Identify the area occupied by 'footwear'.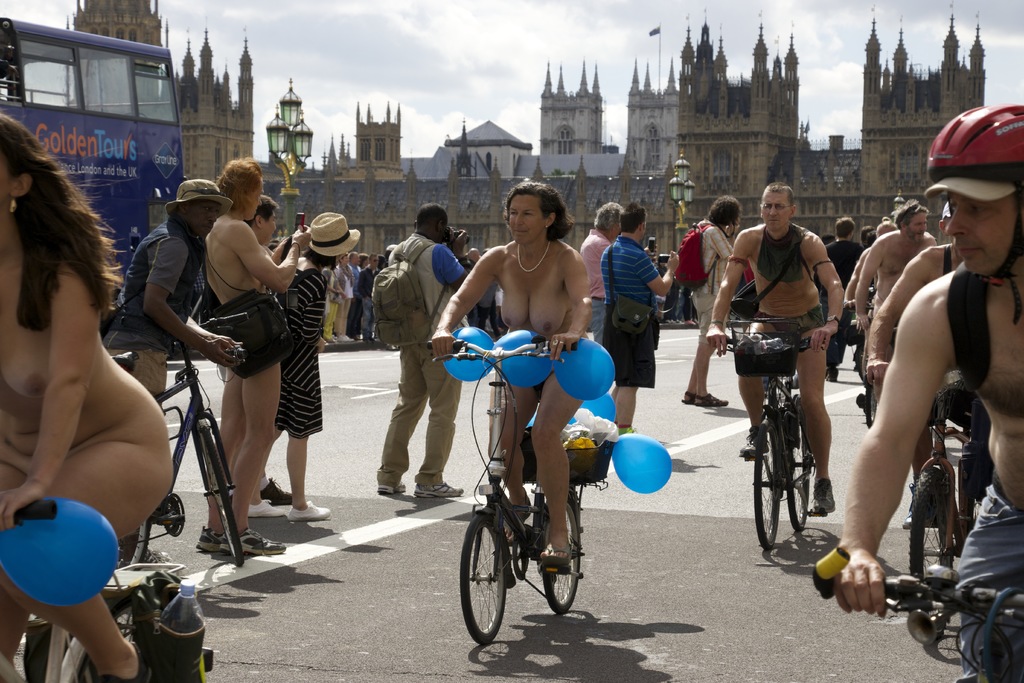
Area: [left=897, top=504, right=935, bottom=530].
